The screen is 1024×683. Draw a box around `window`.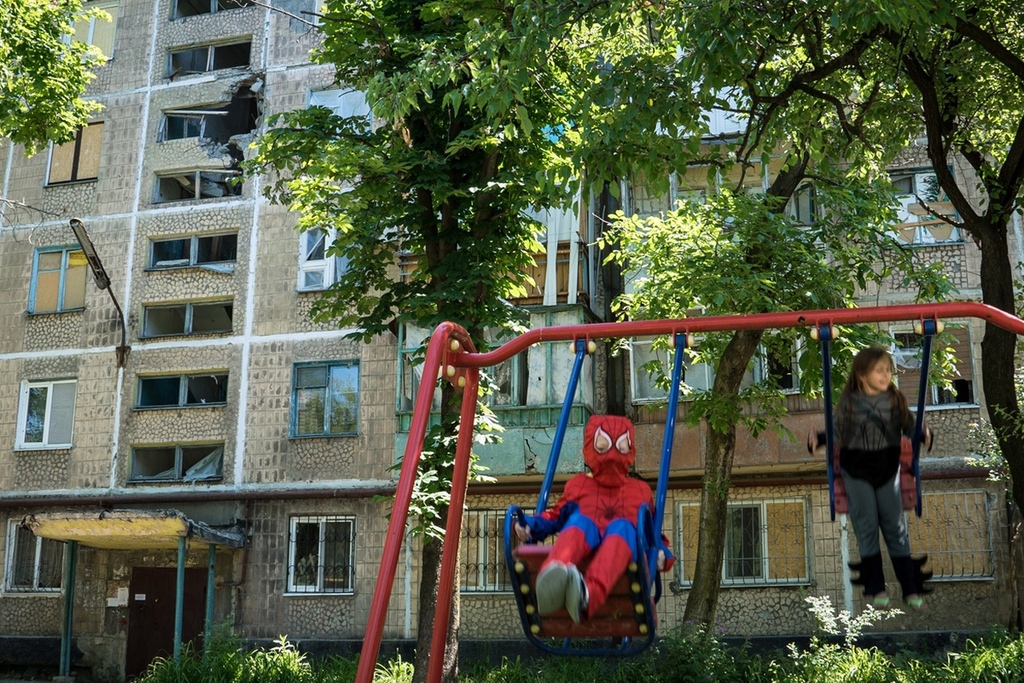
box=[145, 299, 238, 340].
